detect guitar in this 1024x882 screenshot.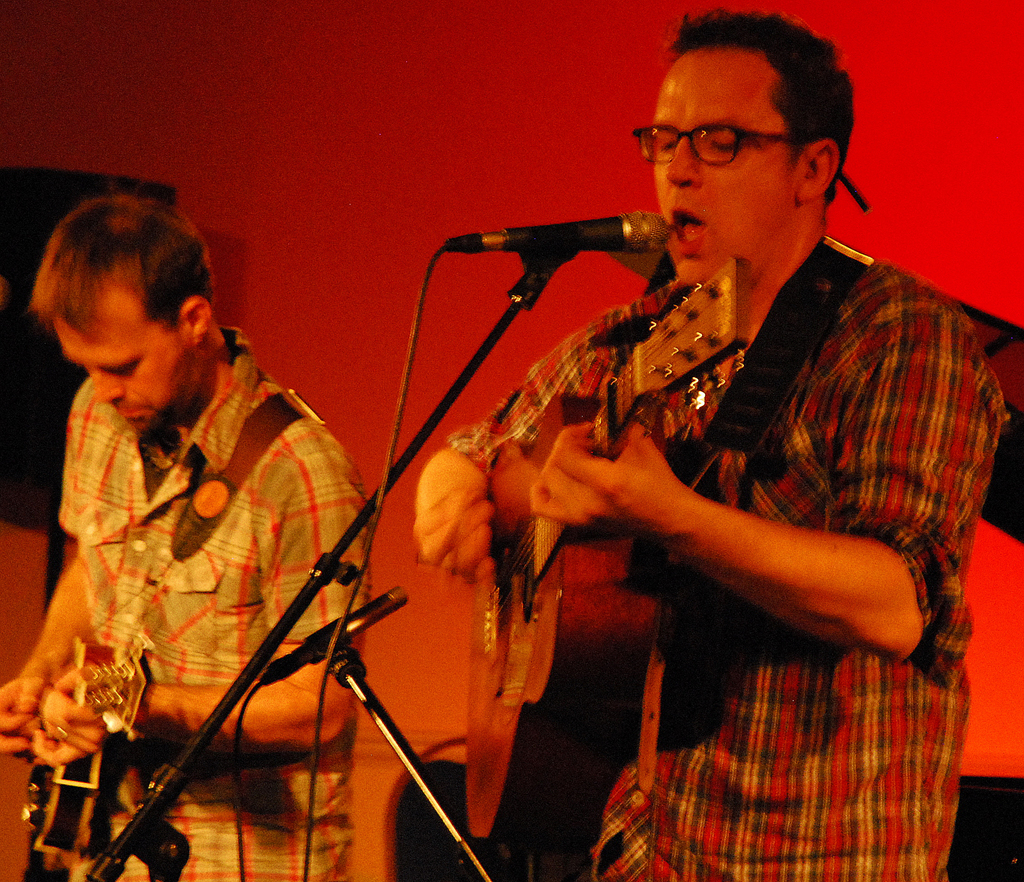
Detection: x1=20 y1=459 x2=446 y2=852.
